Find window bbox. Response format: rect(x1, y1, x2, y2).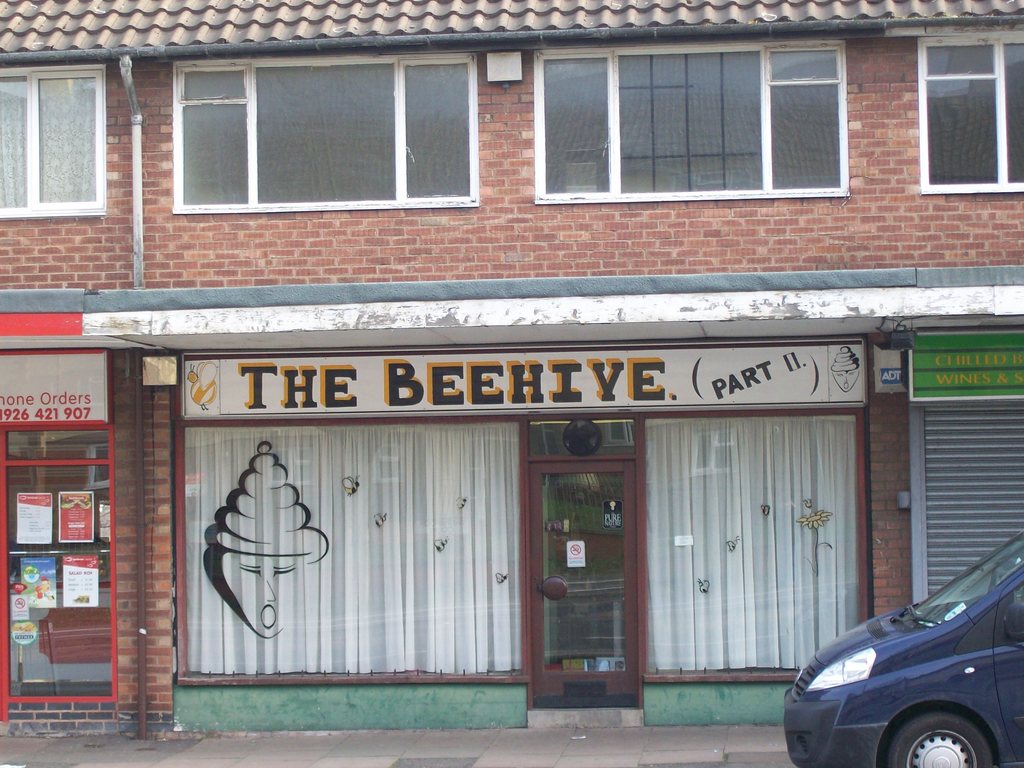
rect(170, 54, 481, 213).
